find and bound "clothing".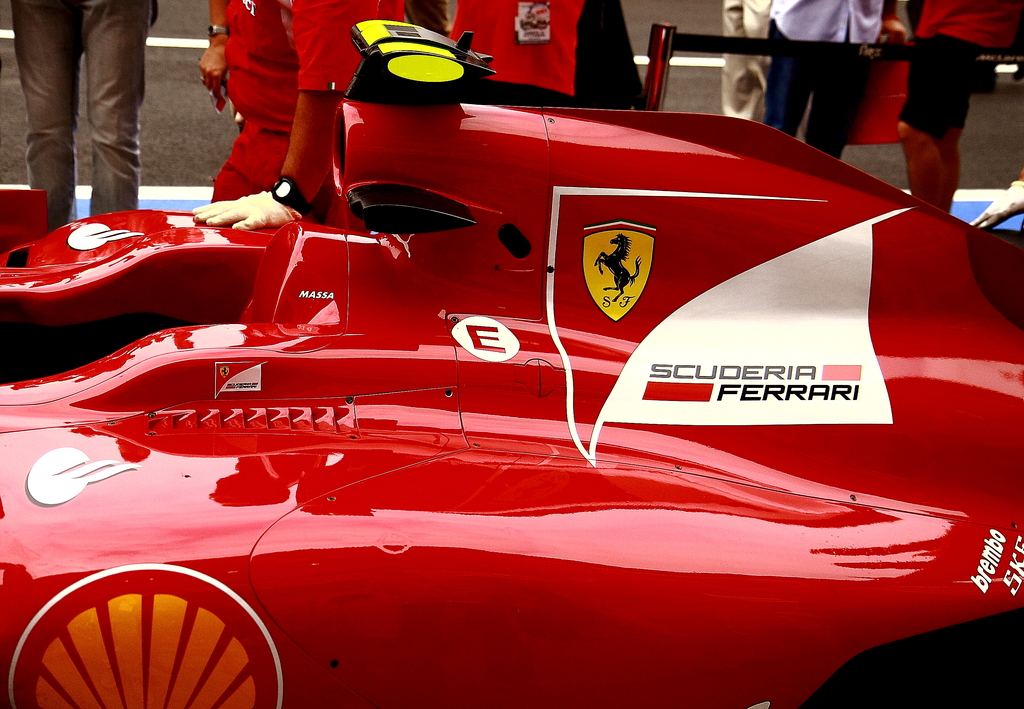
Bound: pyautogui.locateOnScreen(899, 0, 1017, 133).
